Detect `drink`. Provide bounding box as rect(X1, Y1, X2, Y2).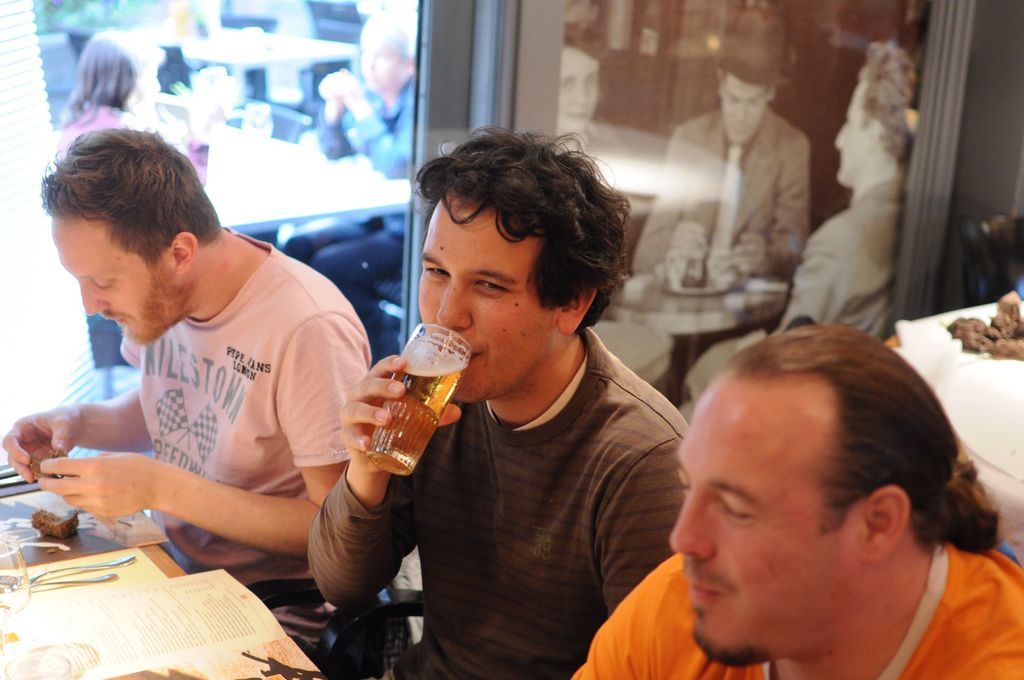
rect(378, 319, 458, 465).
